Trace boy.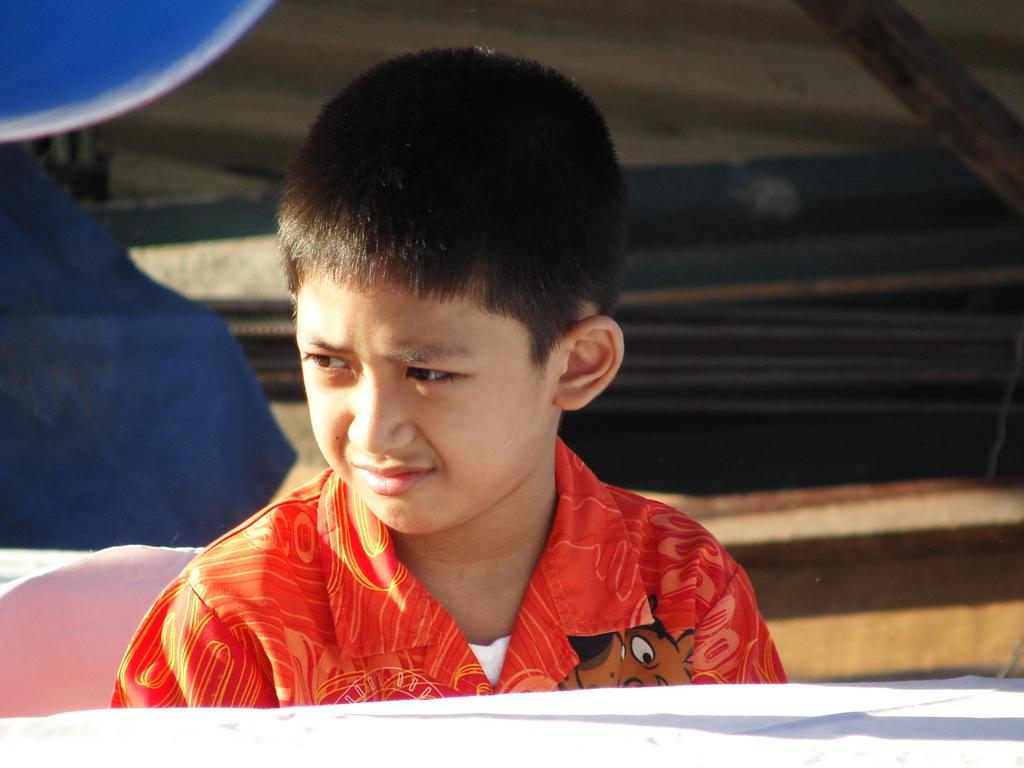
Traced to bbox=[148, 55, 762, 695].
